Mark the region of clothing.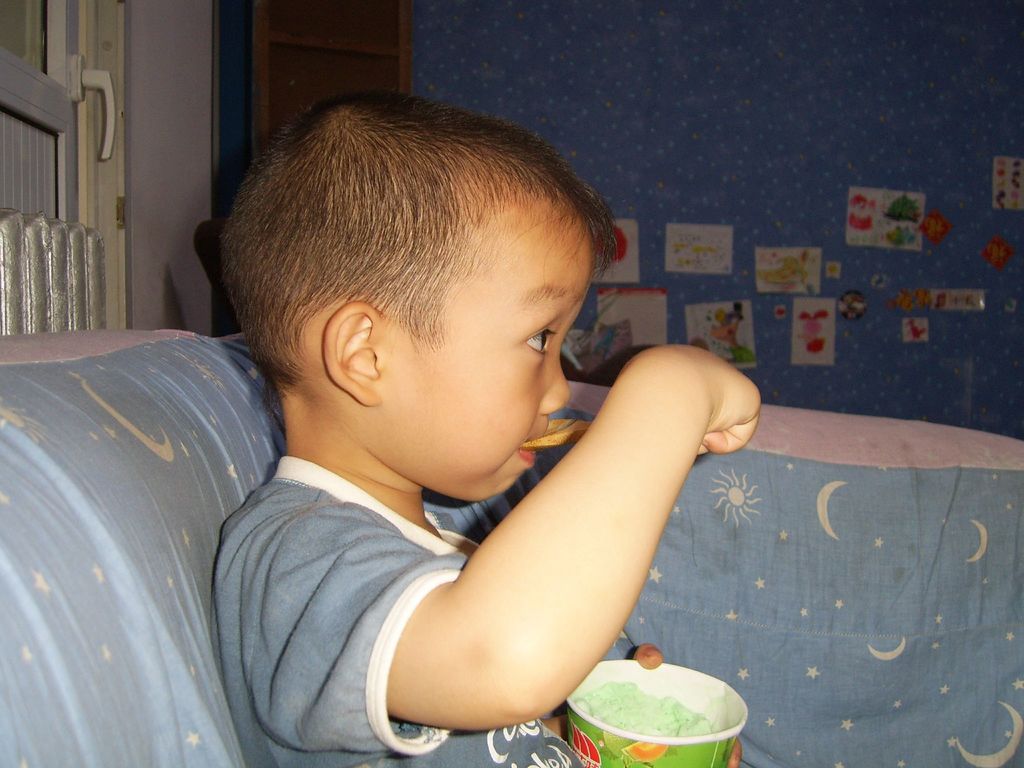
Region: Rect(208, 452, 583, 767).
